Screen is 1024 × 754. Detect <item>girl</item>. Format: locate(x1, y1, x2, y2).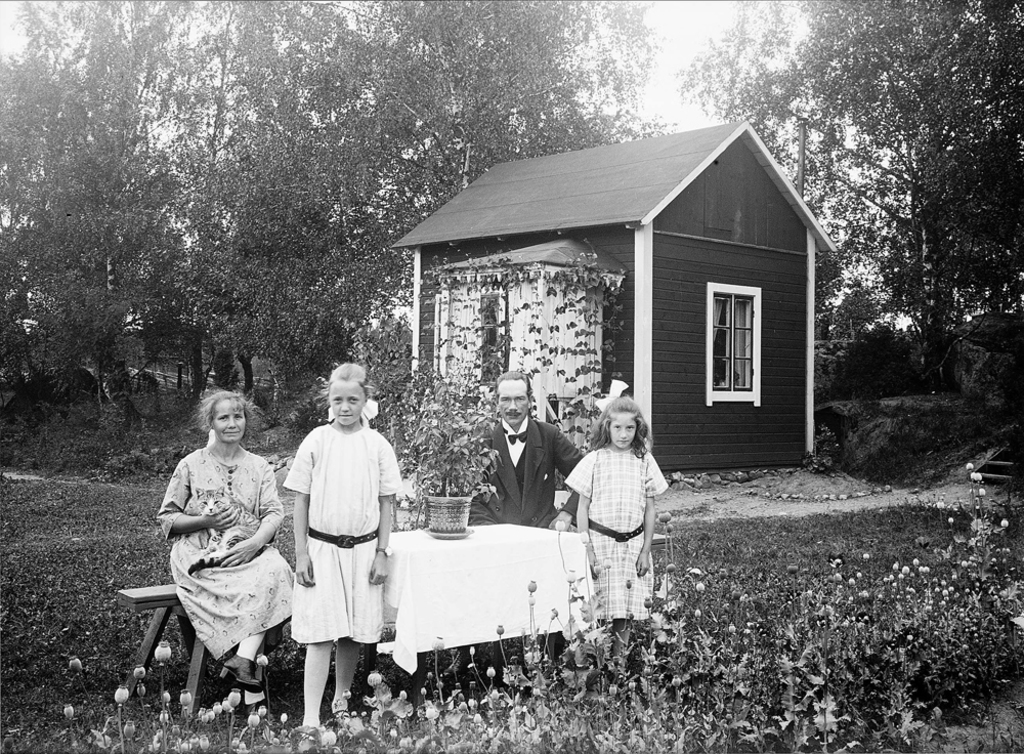
locate(561, 392, 669, 671).
